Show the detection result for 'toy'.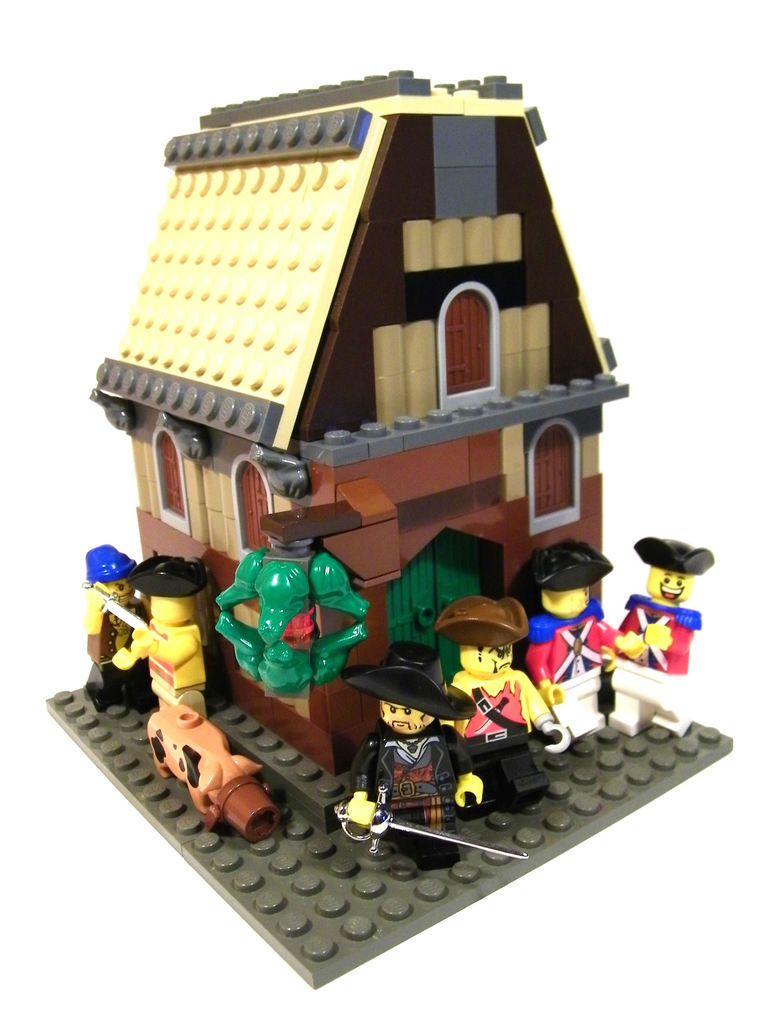
region(77, 77, 649, 822).
